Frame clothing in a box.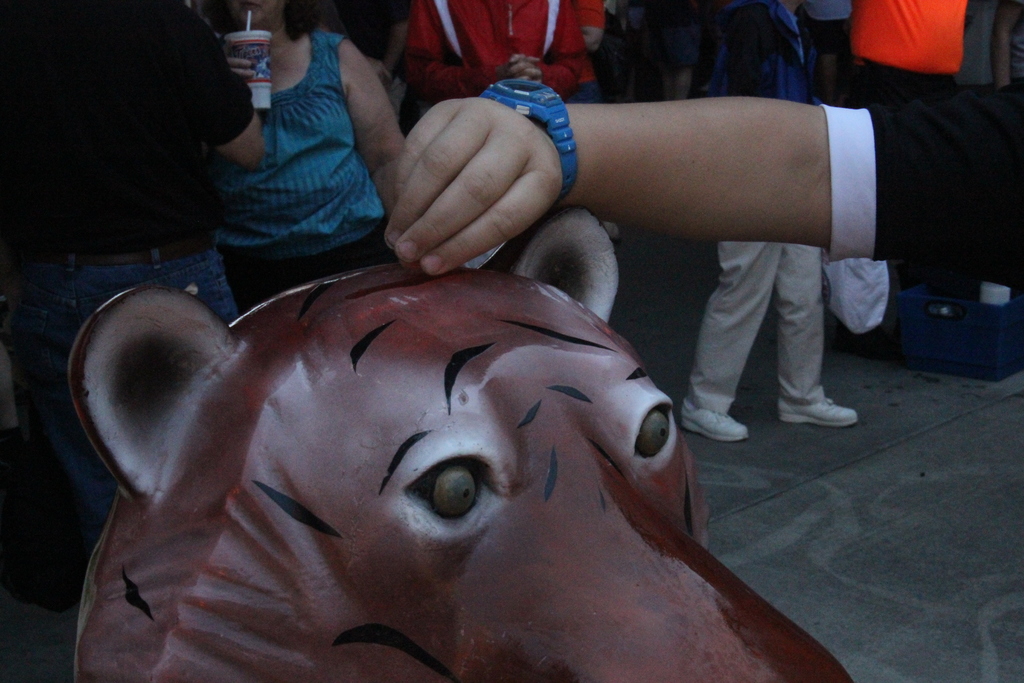
[840, 0, 968, 90].
